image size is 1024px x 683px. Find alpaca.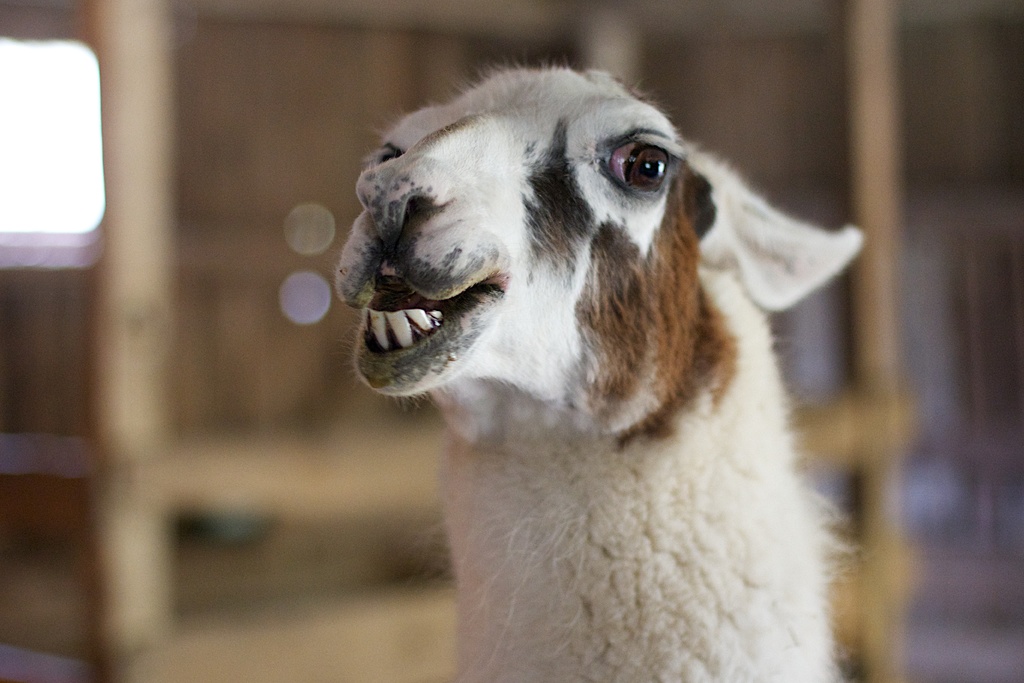
region(329, 67, 867, 682).
